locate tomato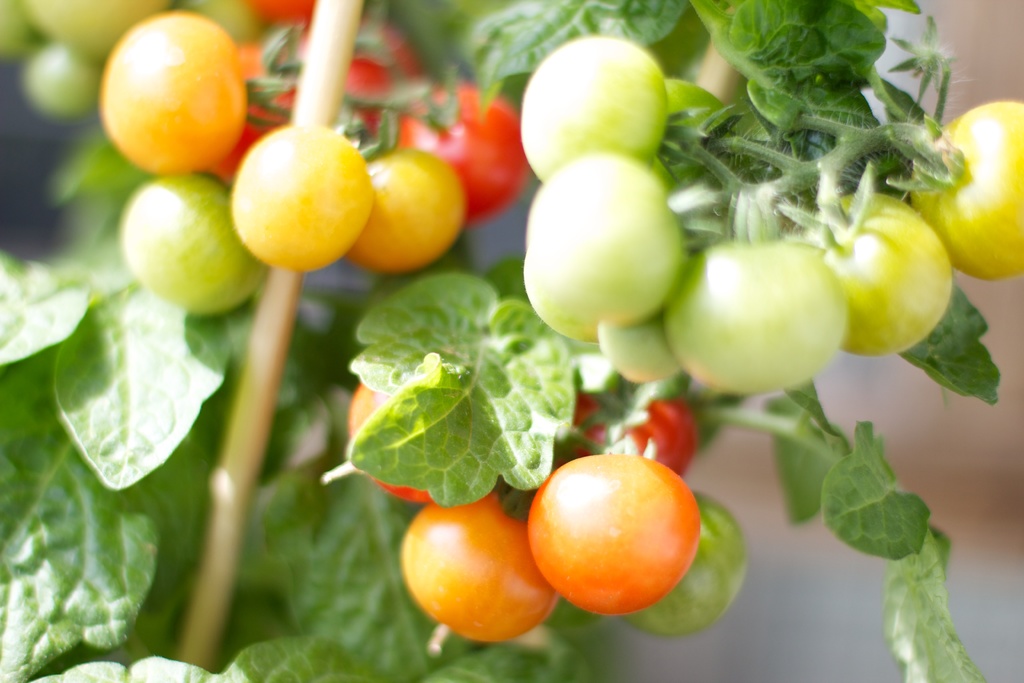
<bbox>230, 119, 375, 273</bbox>
